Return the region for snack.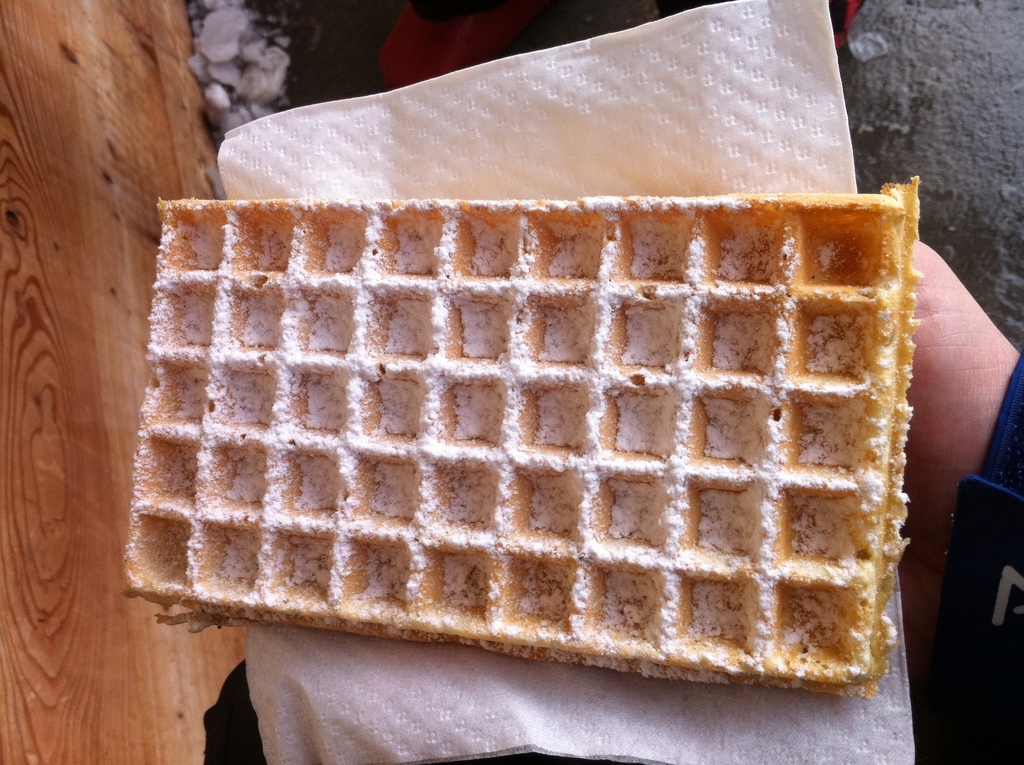
detection(111, 171, 919, 704).
